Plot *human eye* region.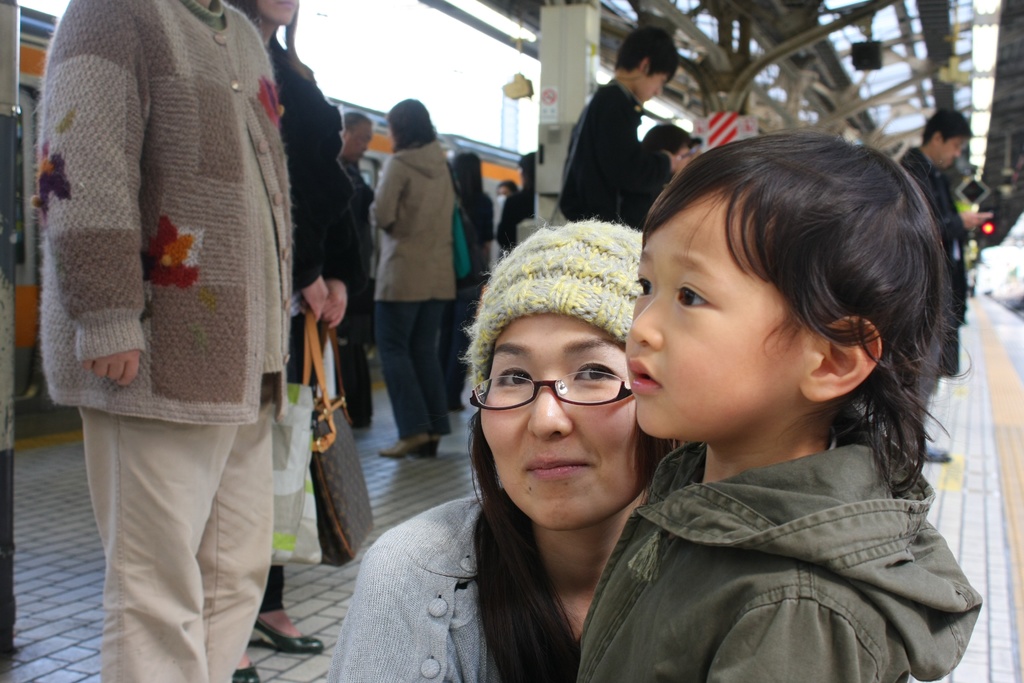
Plotted at 635,276,659,299.
